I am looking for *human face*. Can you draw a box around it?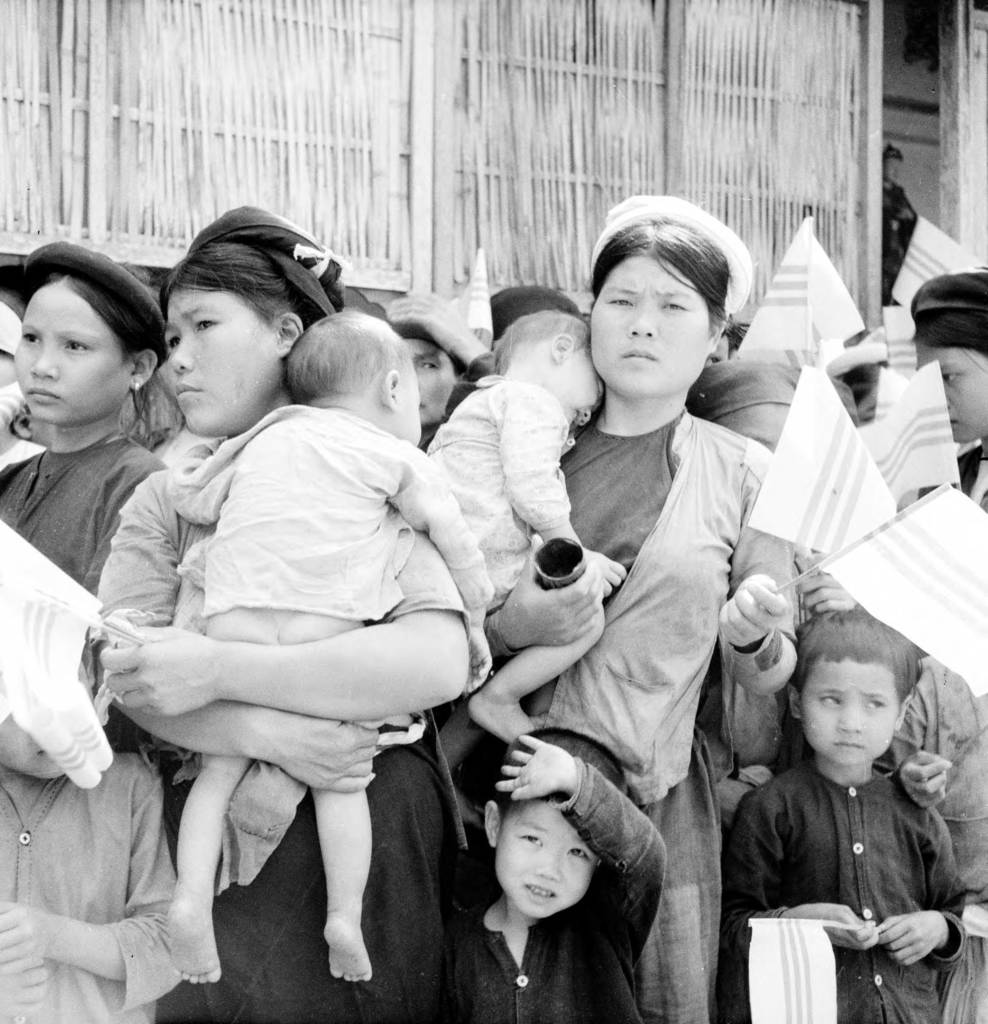
Sure, the bounding box is (left=395, top=358, right=414, bottom=452).
